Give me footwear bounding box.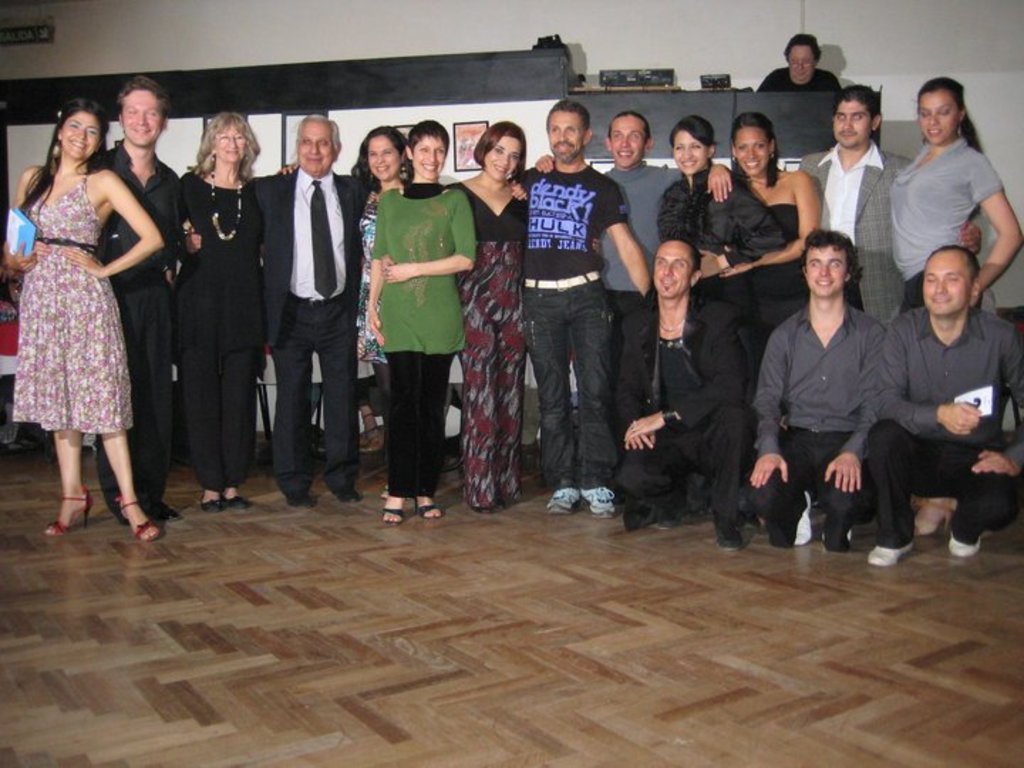
region(334, 485, 358, 502).
